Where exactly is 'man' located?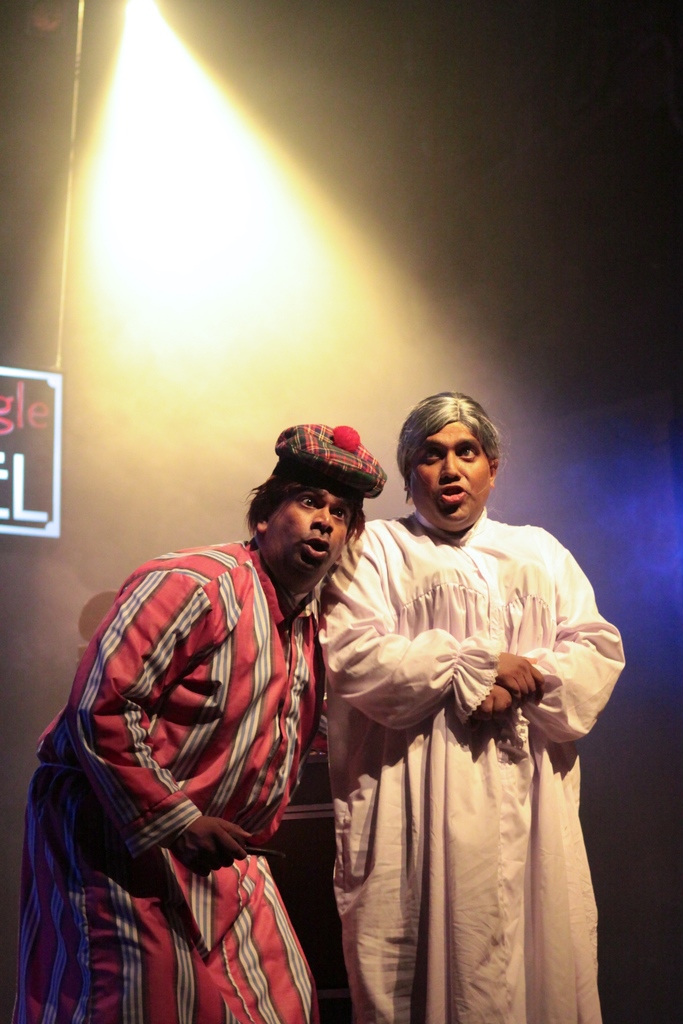
Its bounding box is x1=11, y1=420, x2=400, y2=1023.
